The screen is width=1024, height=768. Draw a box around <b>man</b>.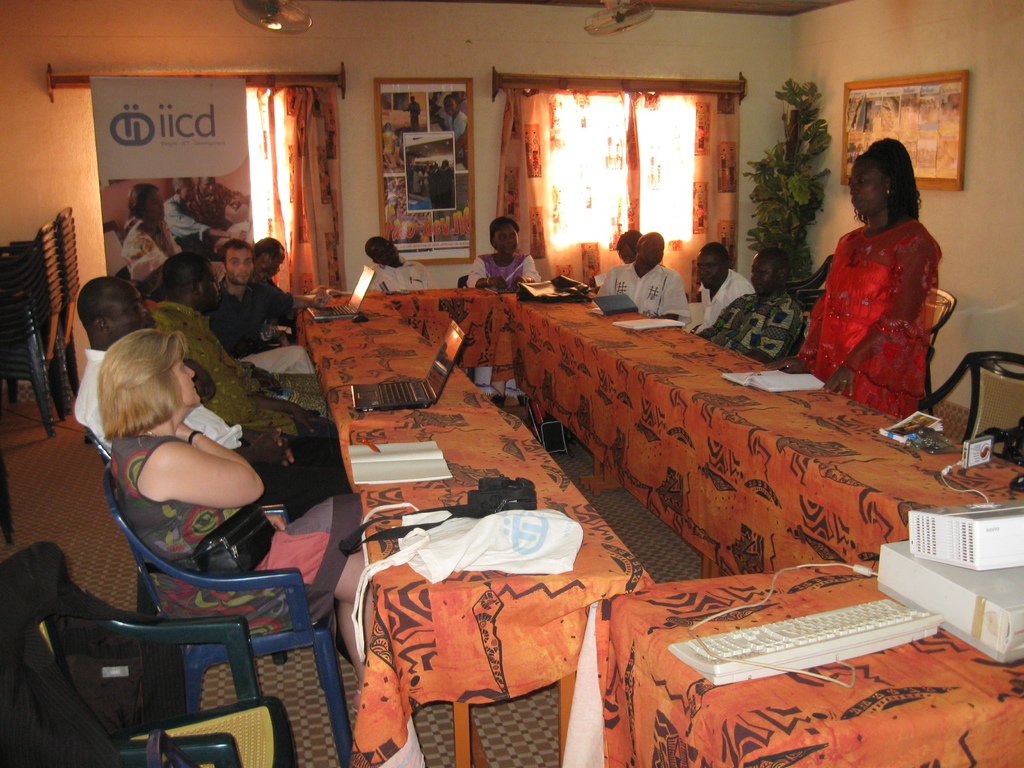
select_region(72, 272, 351, 518).
